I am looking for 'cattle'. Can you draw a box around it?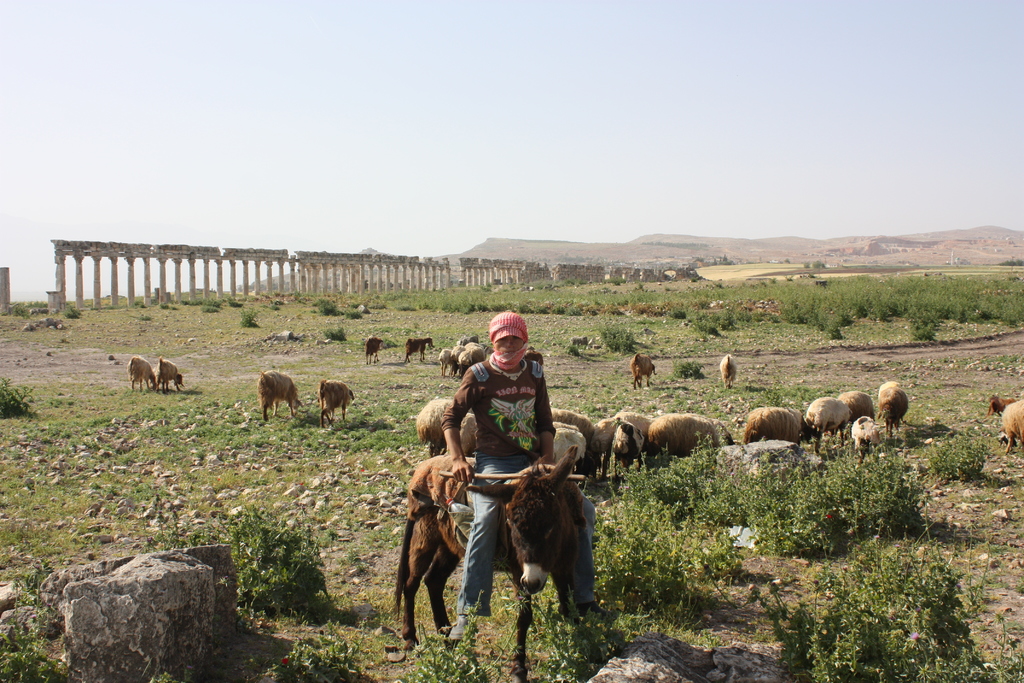
Sure, the bounding box is crop(718, 352, 737, 386).
